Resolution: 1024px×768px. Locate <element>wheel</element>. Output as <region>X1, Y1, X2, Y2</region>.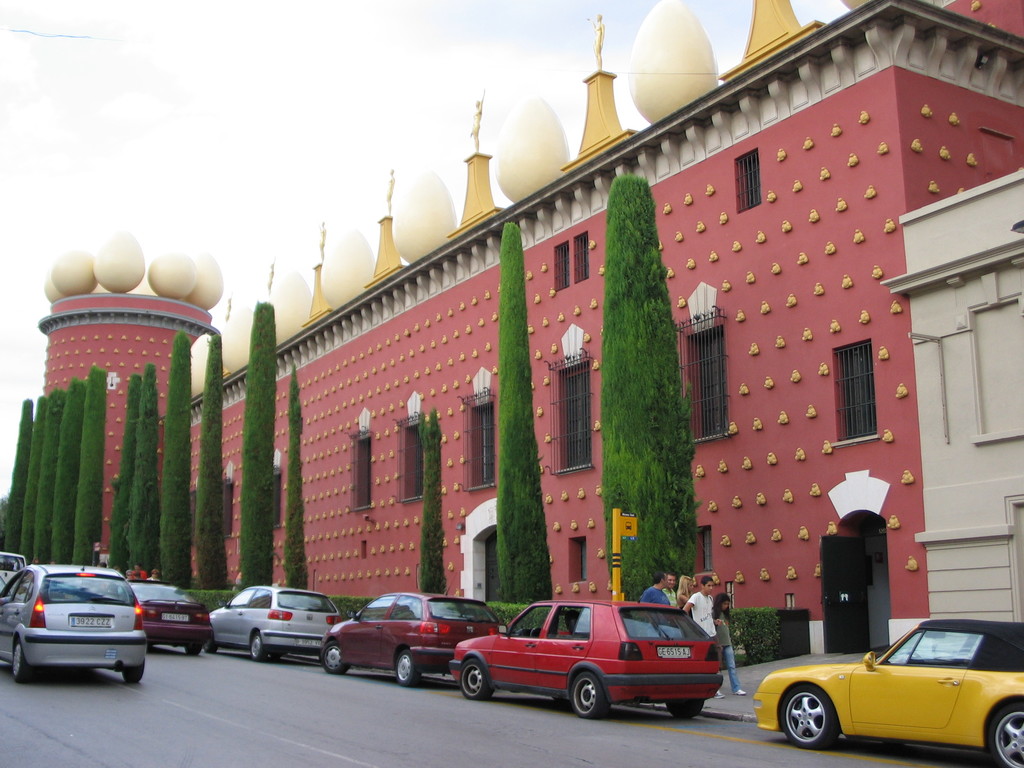
<region>269, 649, 283, 659</region>.
